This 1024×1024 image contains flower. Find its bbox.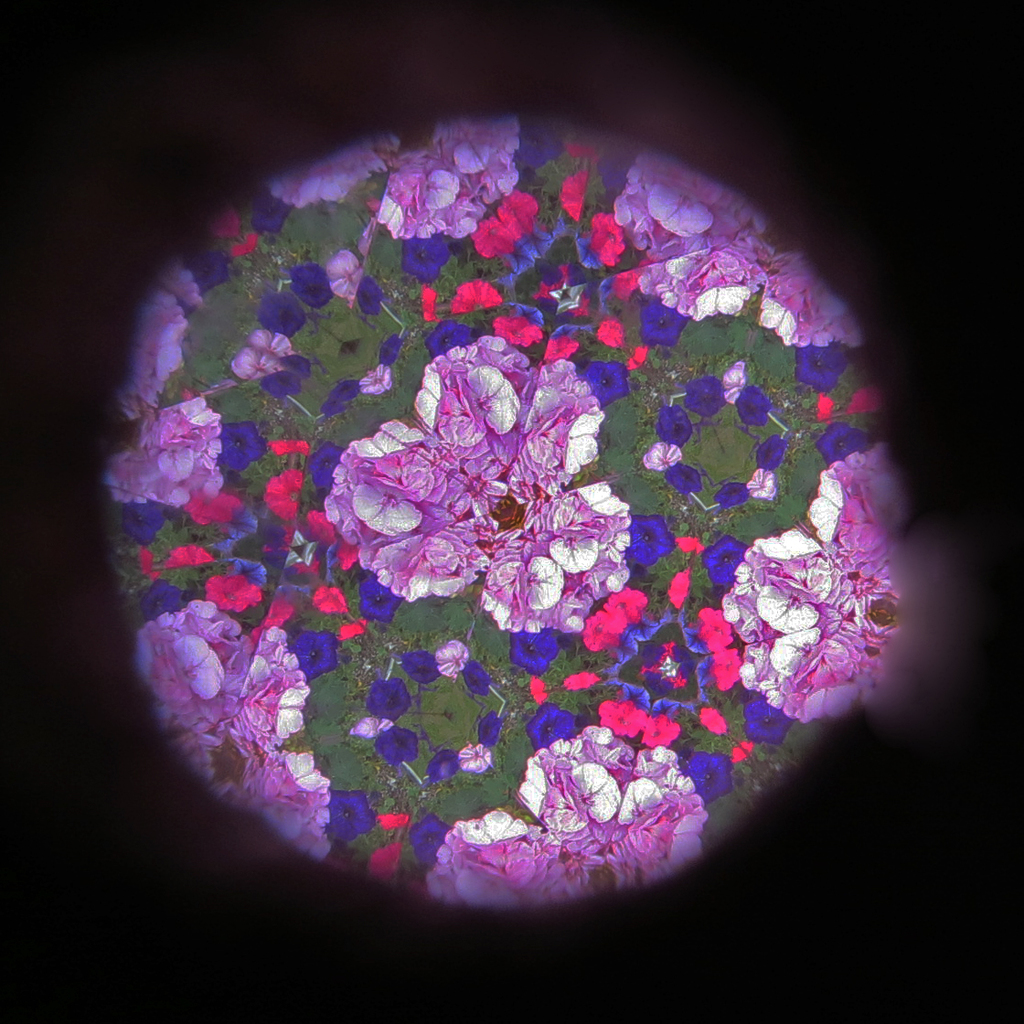
(left=642, top=441, right=681, bottom=469).
